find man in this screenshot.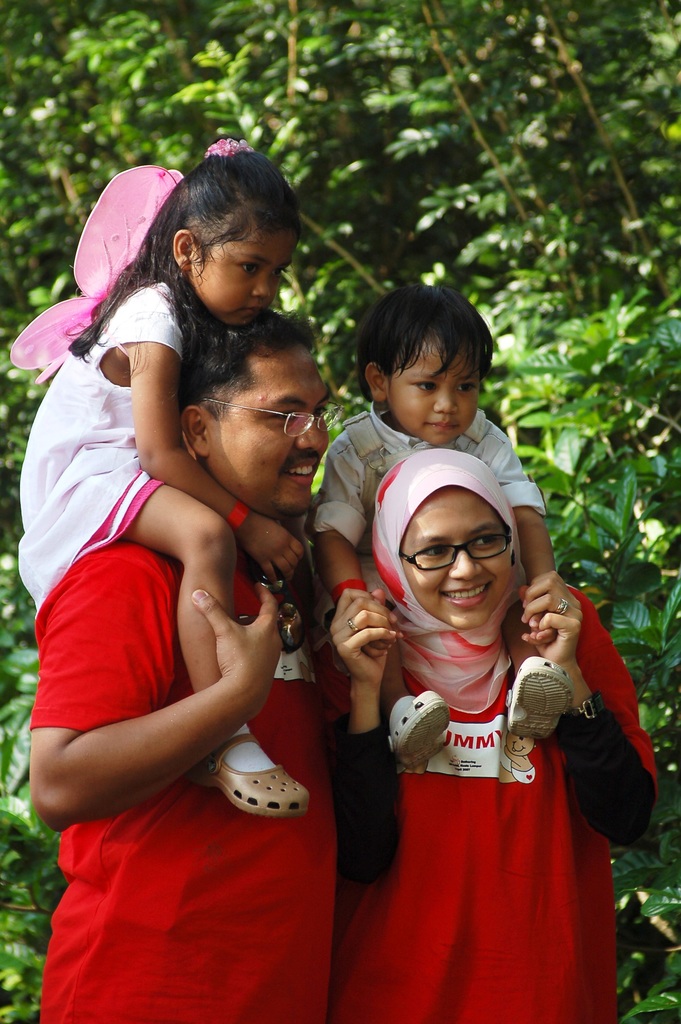
The bounding box for man is (32, 167, 376, 1003).
